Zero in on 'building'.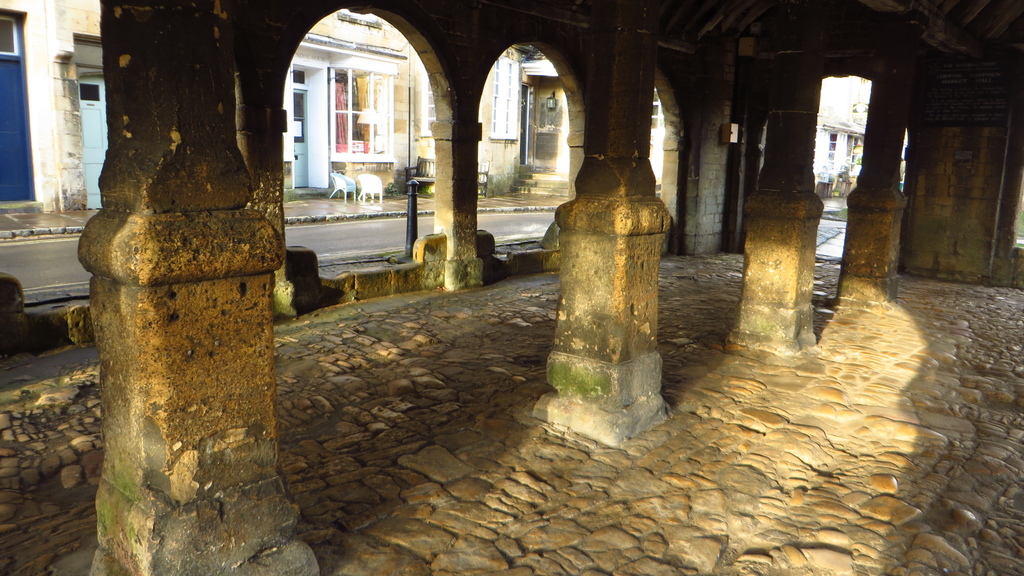
Zeroed in: x1=0 y1=0 x2=97 y2=209.
